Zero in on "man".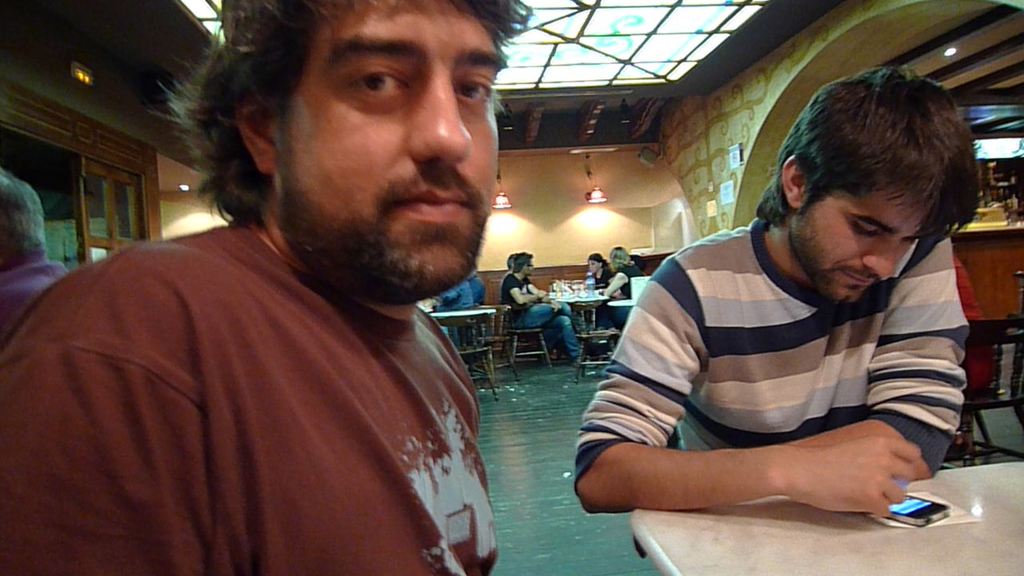
Zeroed in: bbox(505, 254, 572, 355).
